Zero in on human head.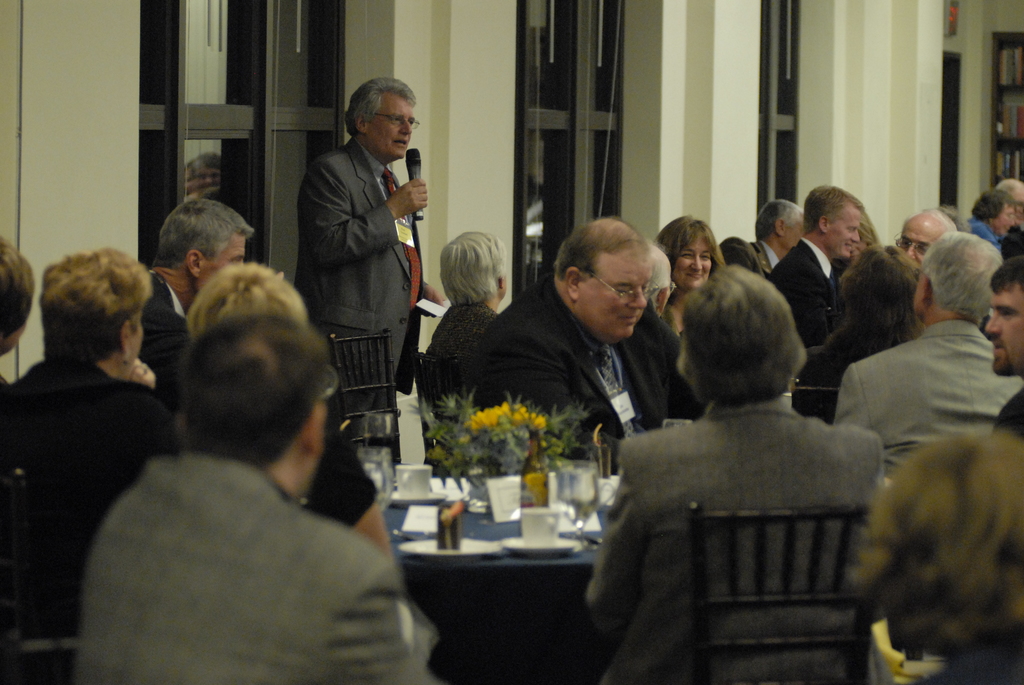
Zeroed in: 175/310/332/489.
